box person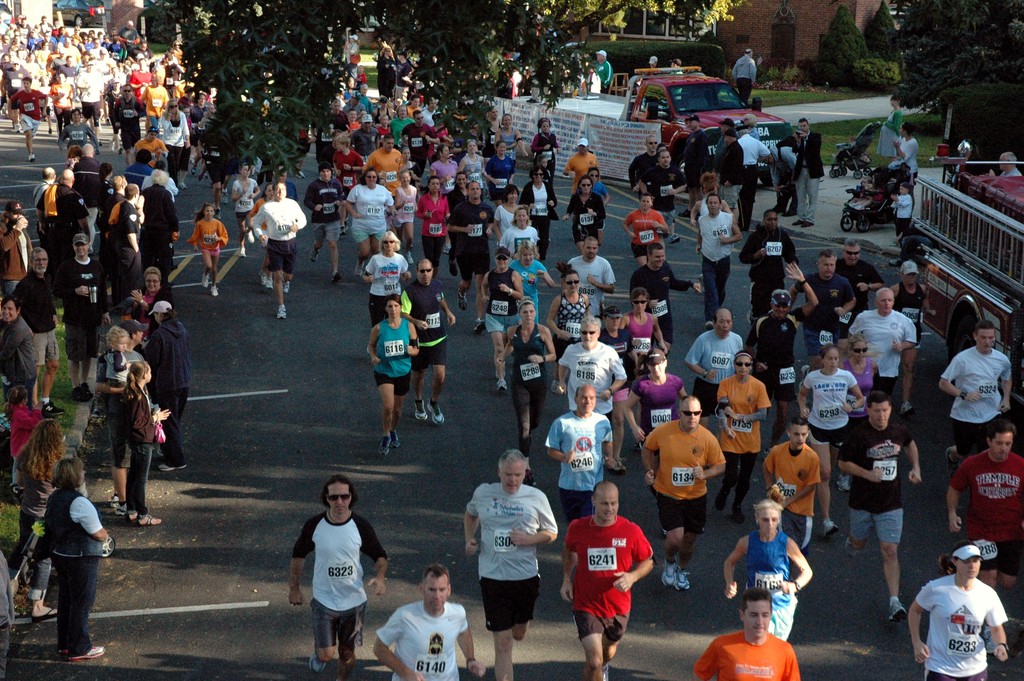
[left=687, top=313, right=745, bottom=413]
